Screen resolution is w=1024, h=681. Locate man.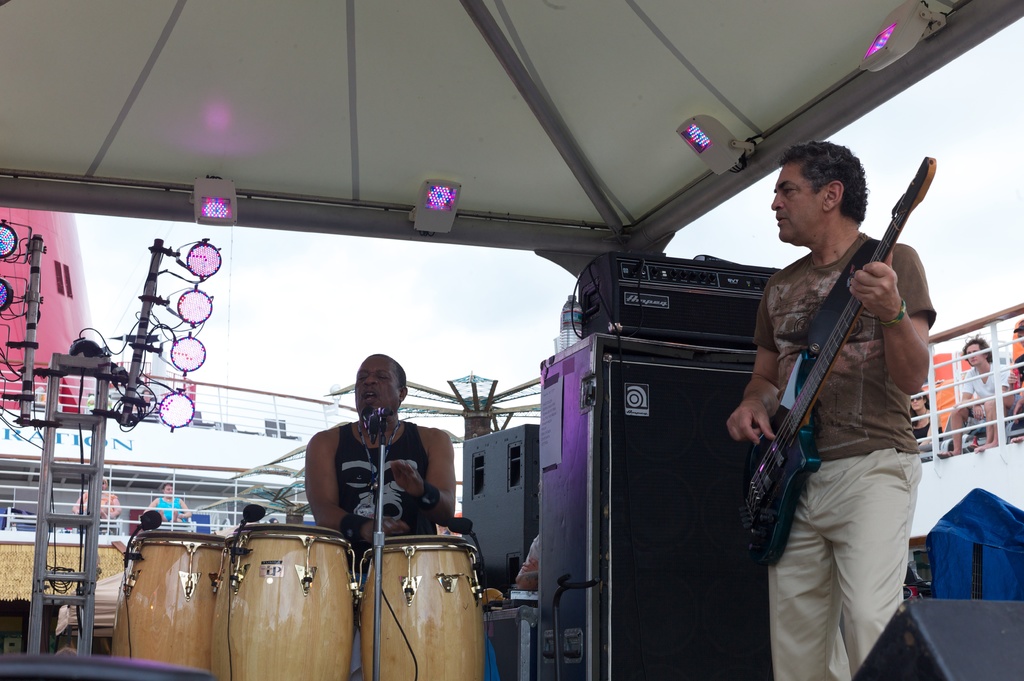
bbox(304, 353, 501, 680).
